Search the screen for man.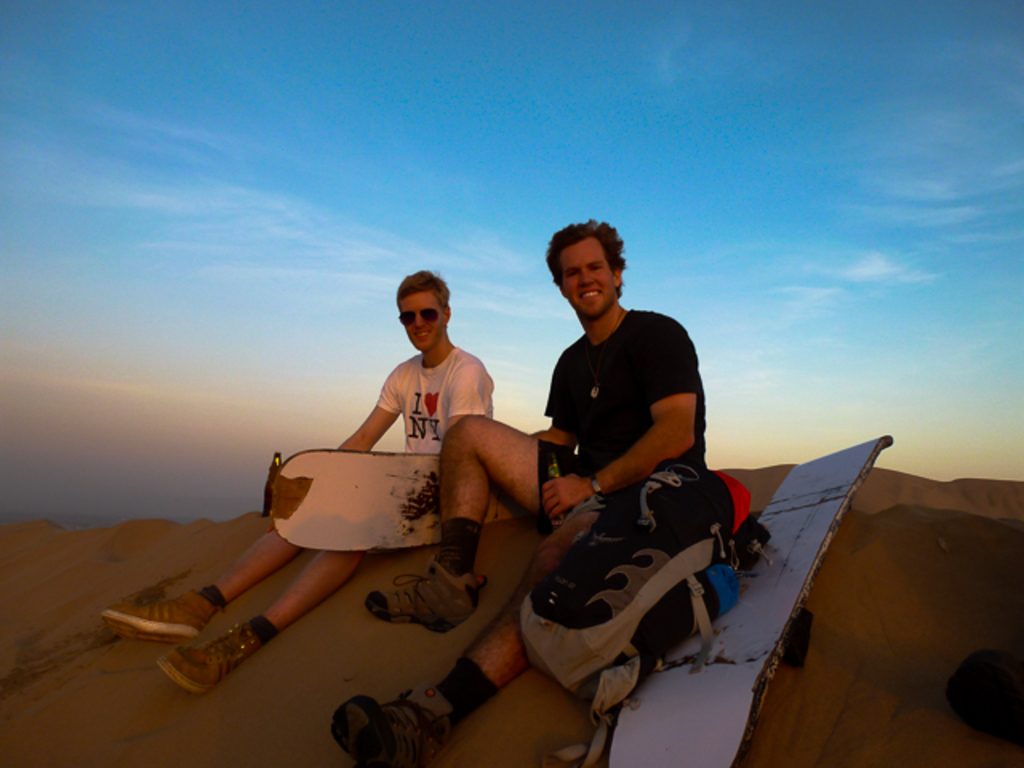
Found at (104,264,493,688).
